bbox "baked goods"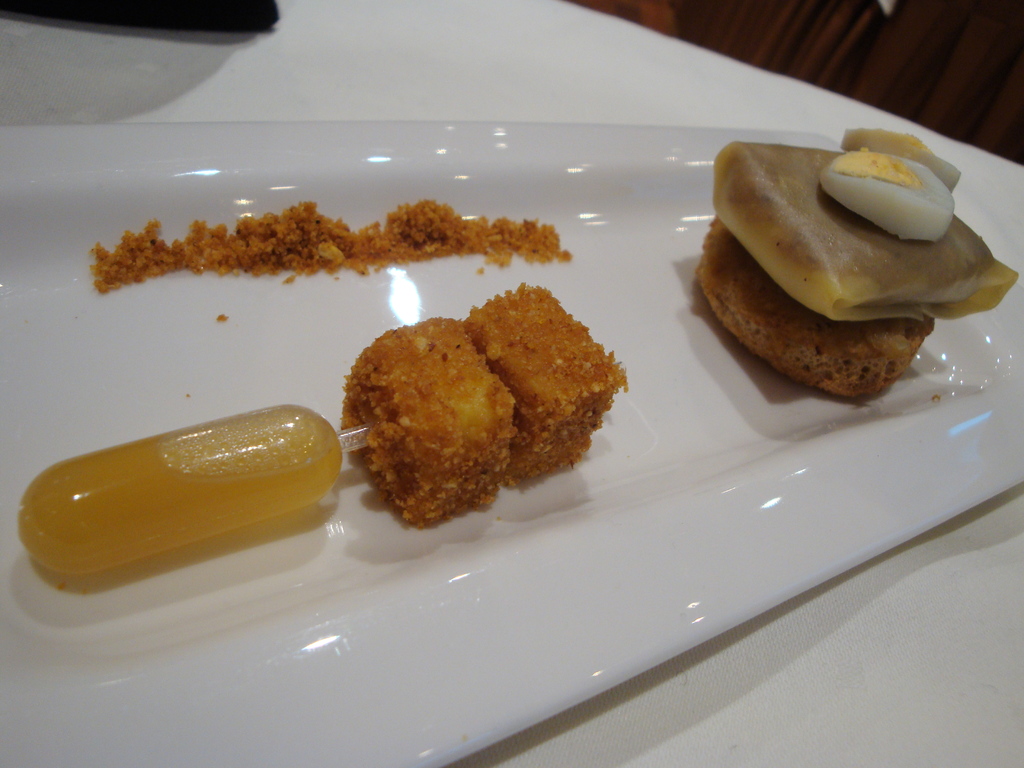
pyautogui.locateOnScreen(694, 125, 1018, 399)
